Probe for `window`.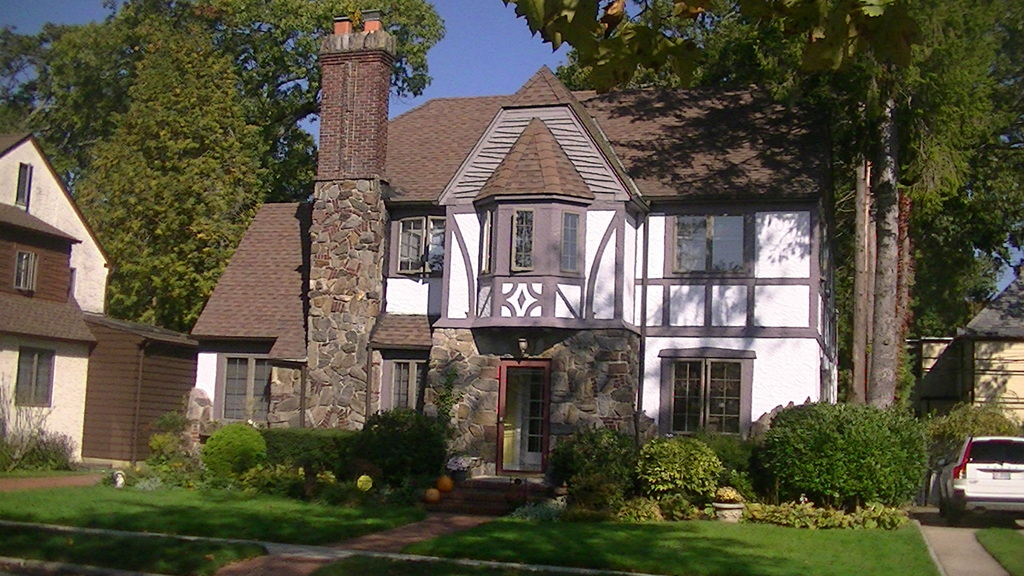
Probe result: bbox=(12, 167, 34, 214).
